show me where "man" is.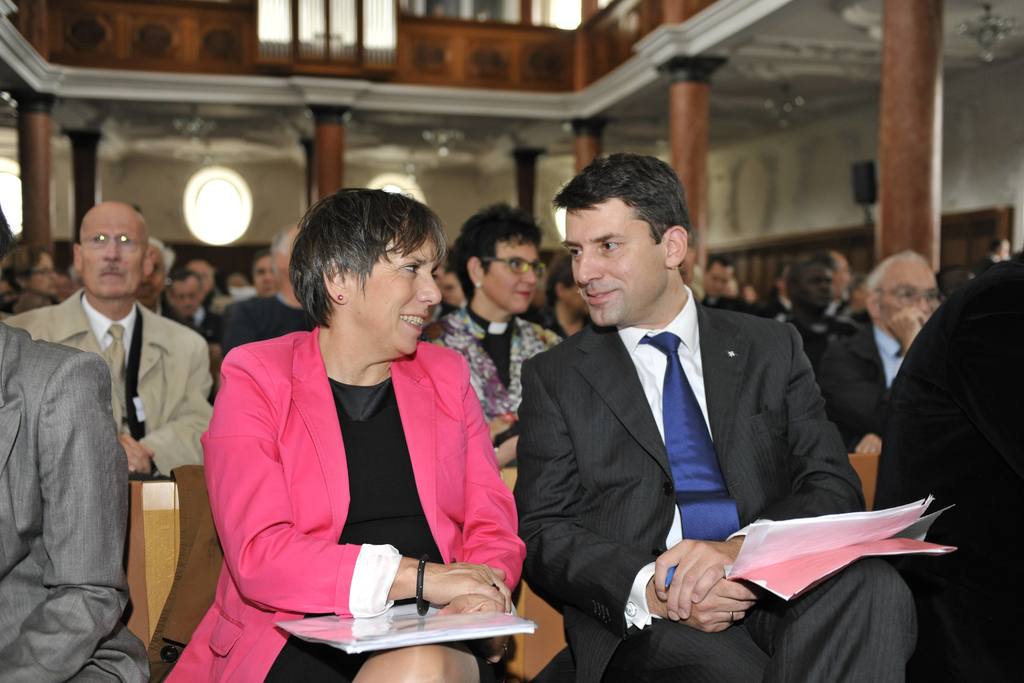
"man" is at select_region(829, 251, 850, 315).
